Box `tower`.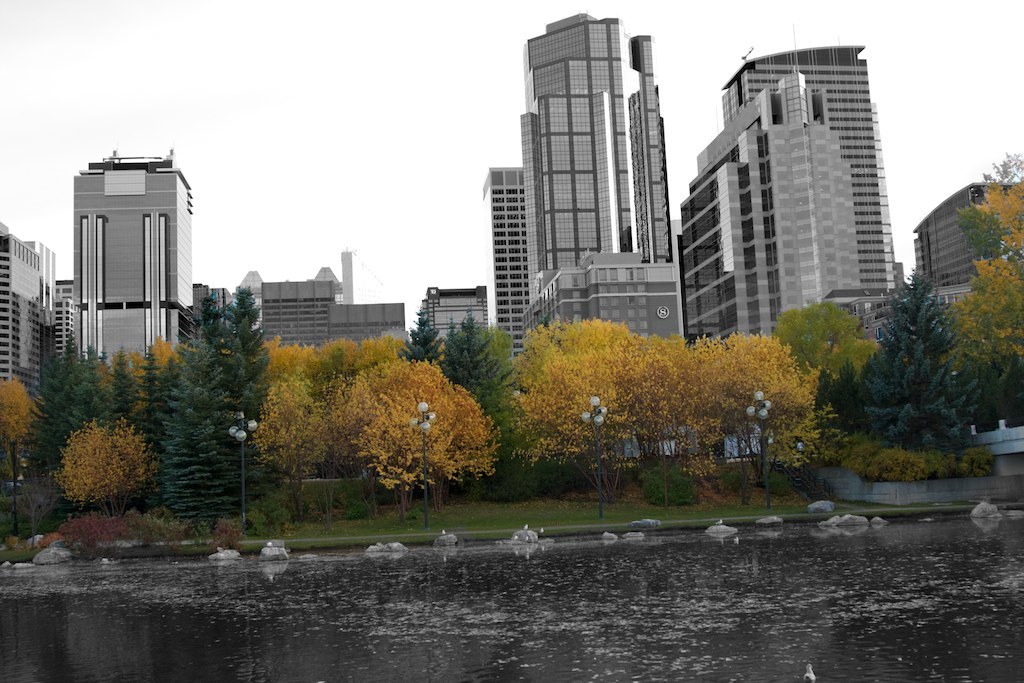
(78, 147, 183, 359).
